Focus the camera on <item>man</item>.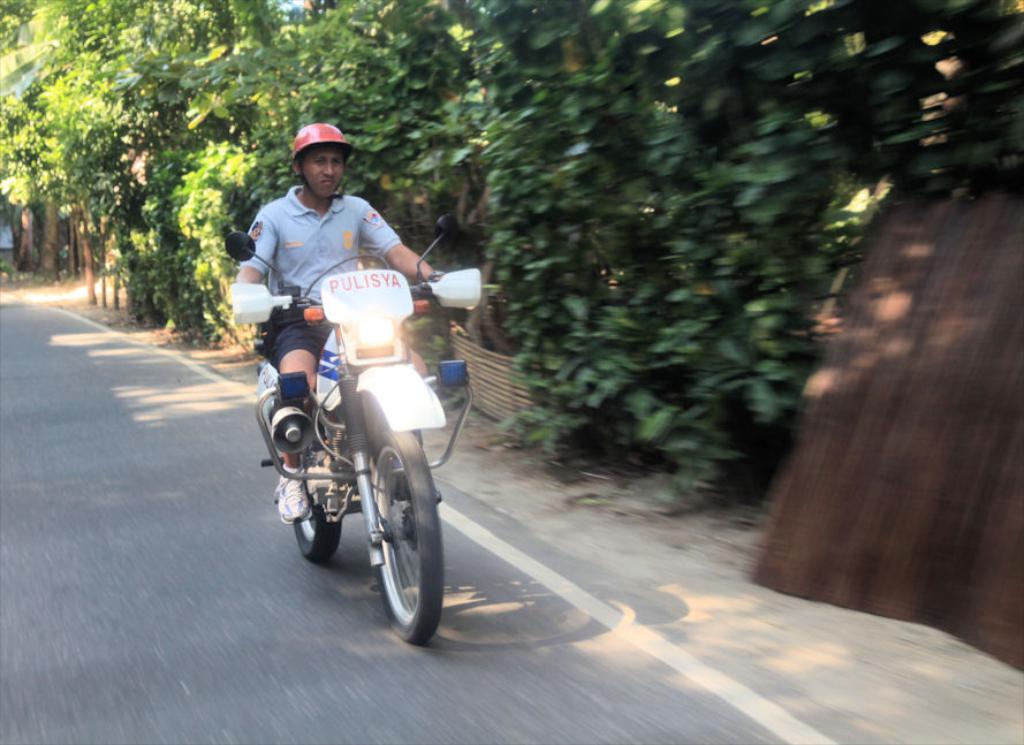
Focus region: [x1=234, y1=139, x2=399, y2=448].
